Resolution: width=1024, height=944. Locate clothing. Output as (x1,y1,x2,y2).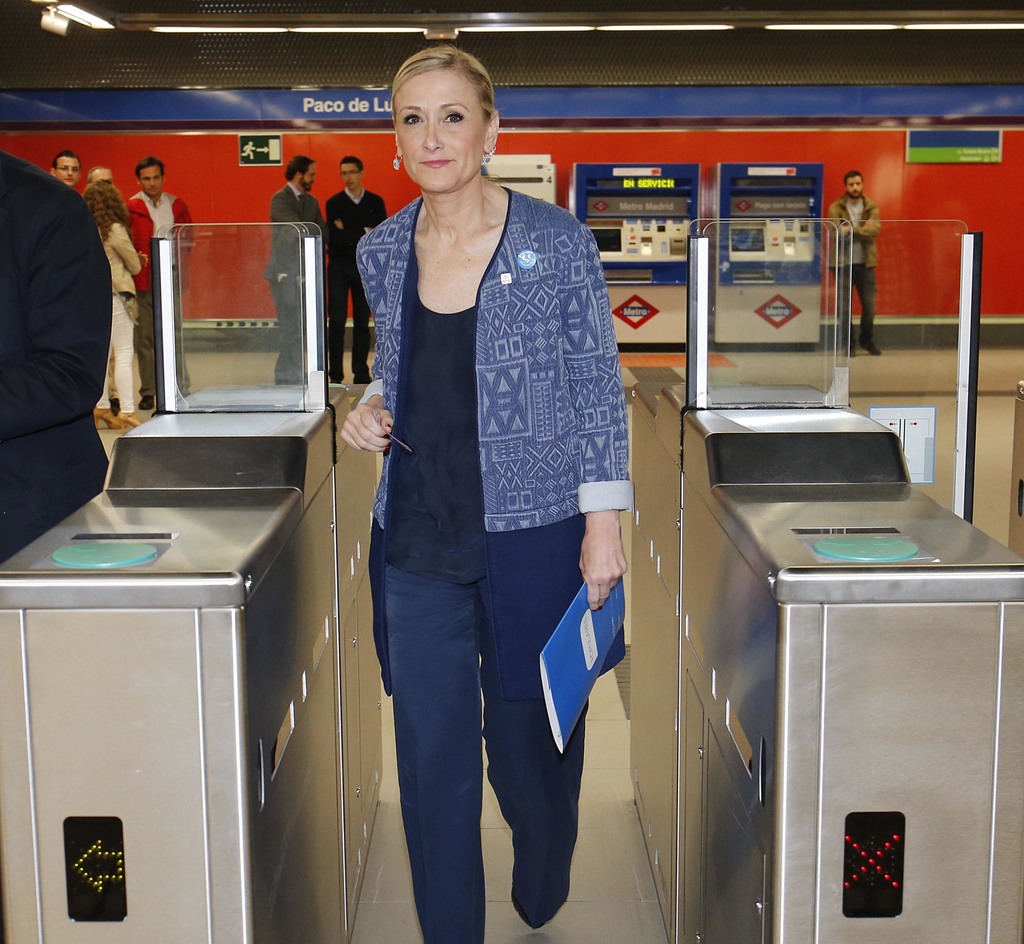
(98,213,135,417).
